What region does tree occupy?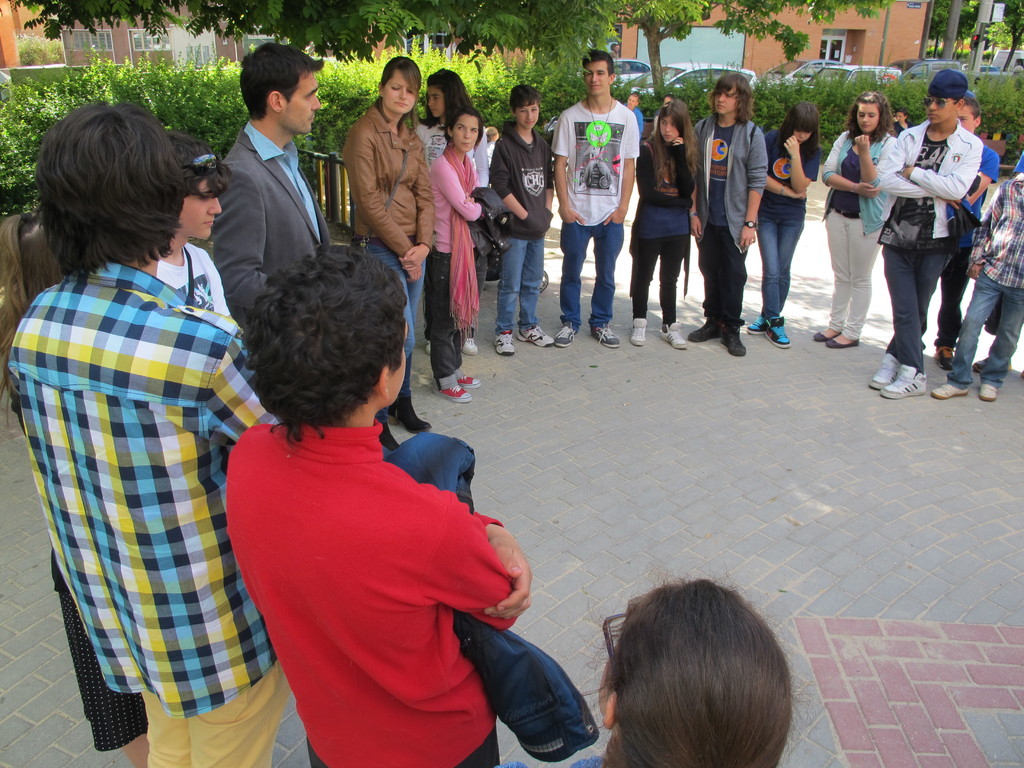
{"x1": 618, "y1": 1, "x2": 715, "y2": 105}.
